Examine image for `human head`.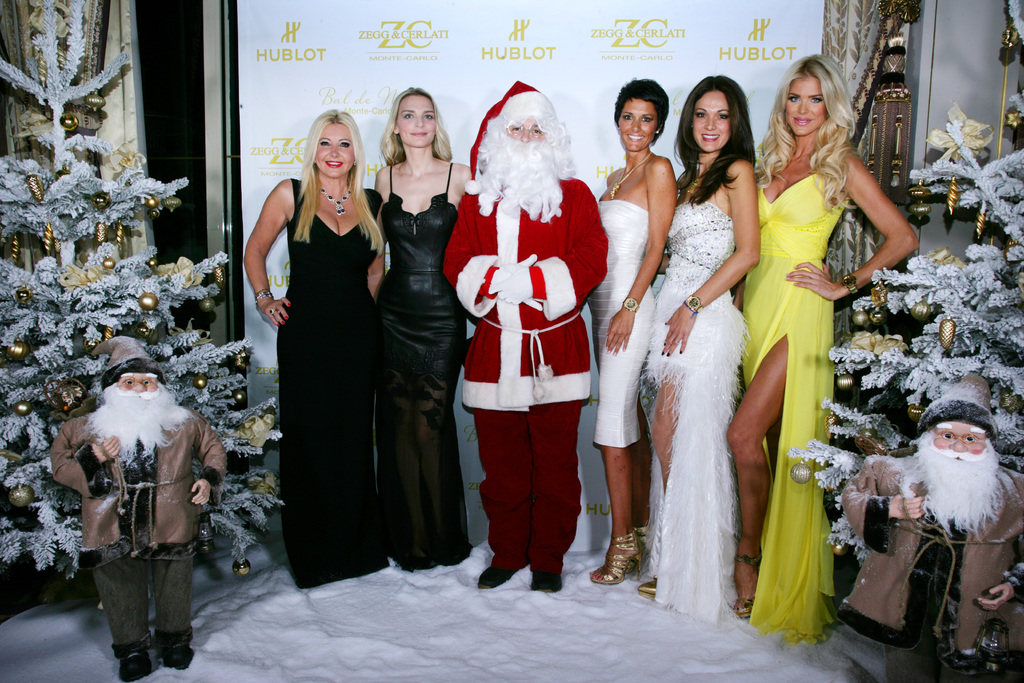
Examination result: [left=598, top=79, right=666, bottom=162].
